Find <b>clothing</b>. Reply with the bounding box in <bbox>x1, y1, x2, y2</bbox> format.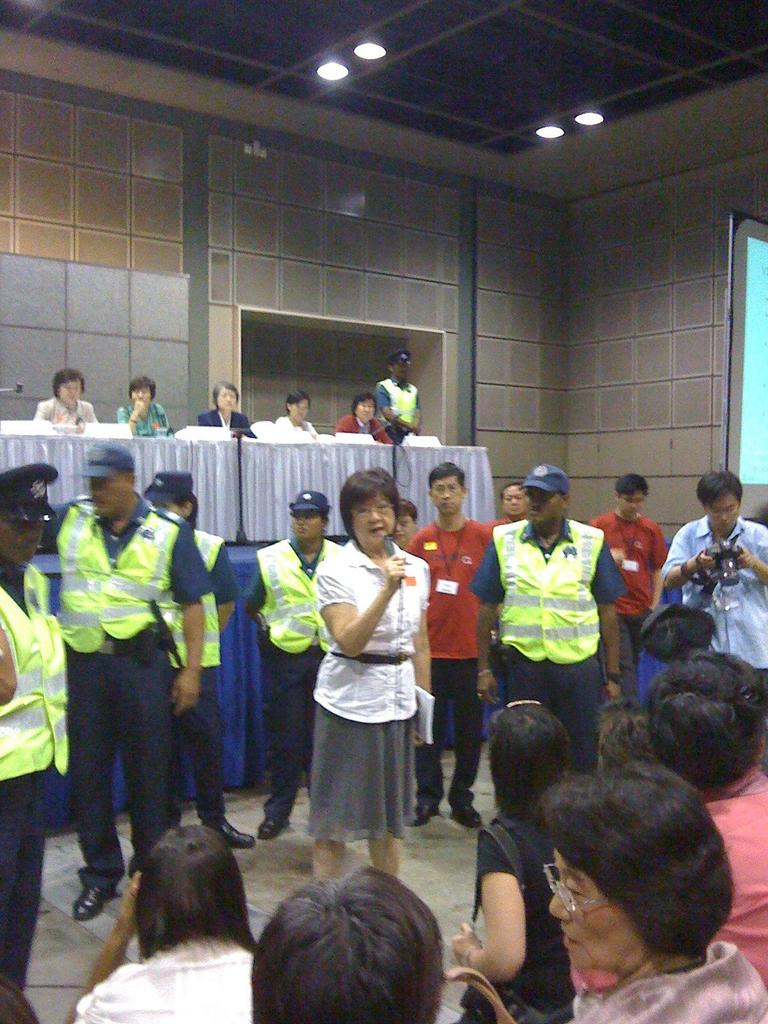
<bbox>75, 647, 173, 860</bbox>.
